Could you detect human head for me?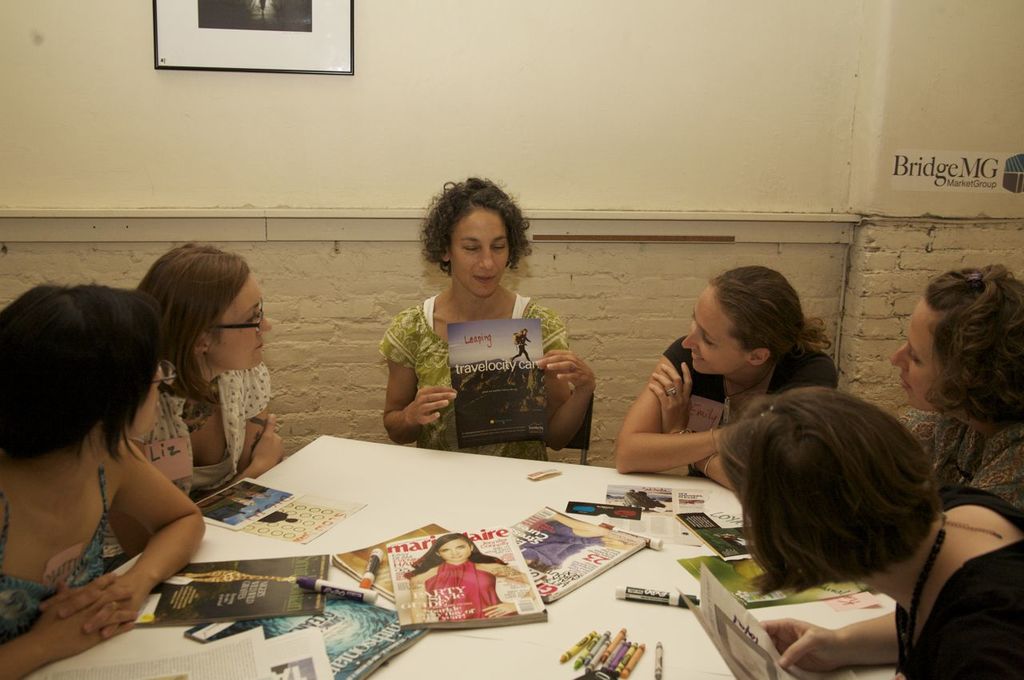
Detection result: crop(0, 284, 178, 478).
